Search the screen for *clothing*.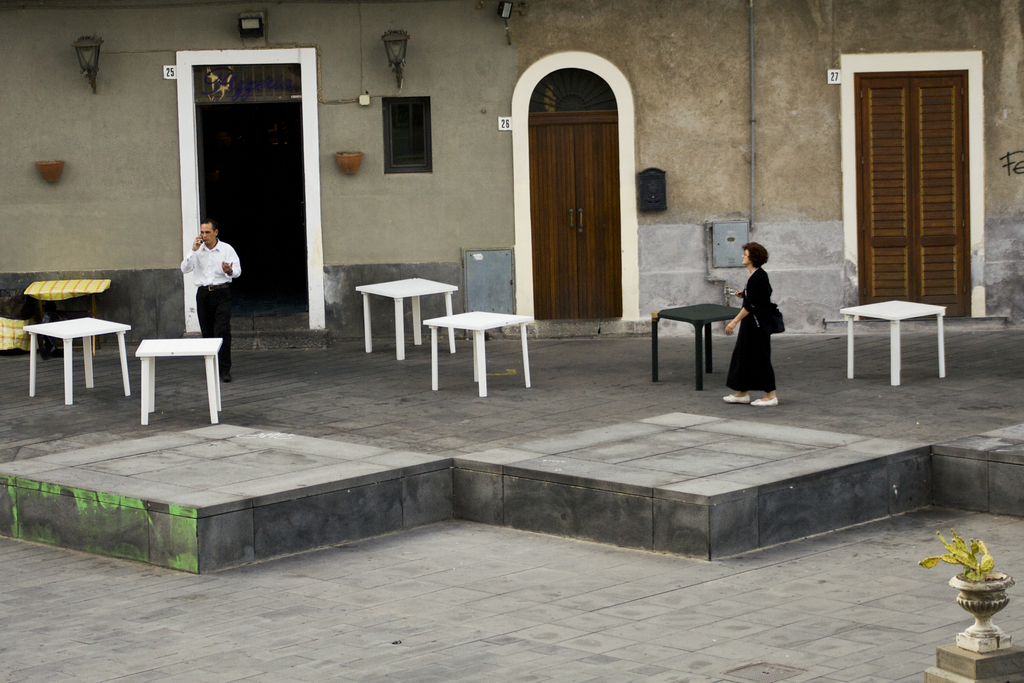
Found at (724, 273, 780, 394).
